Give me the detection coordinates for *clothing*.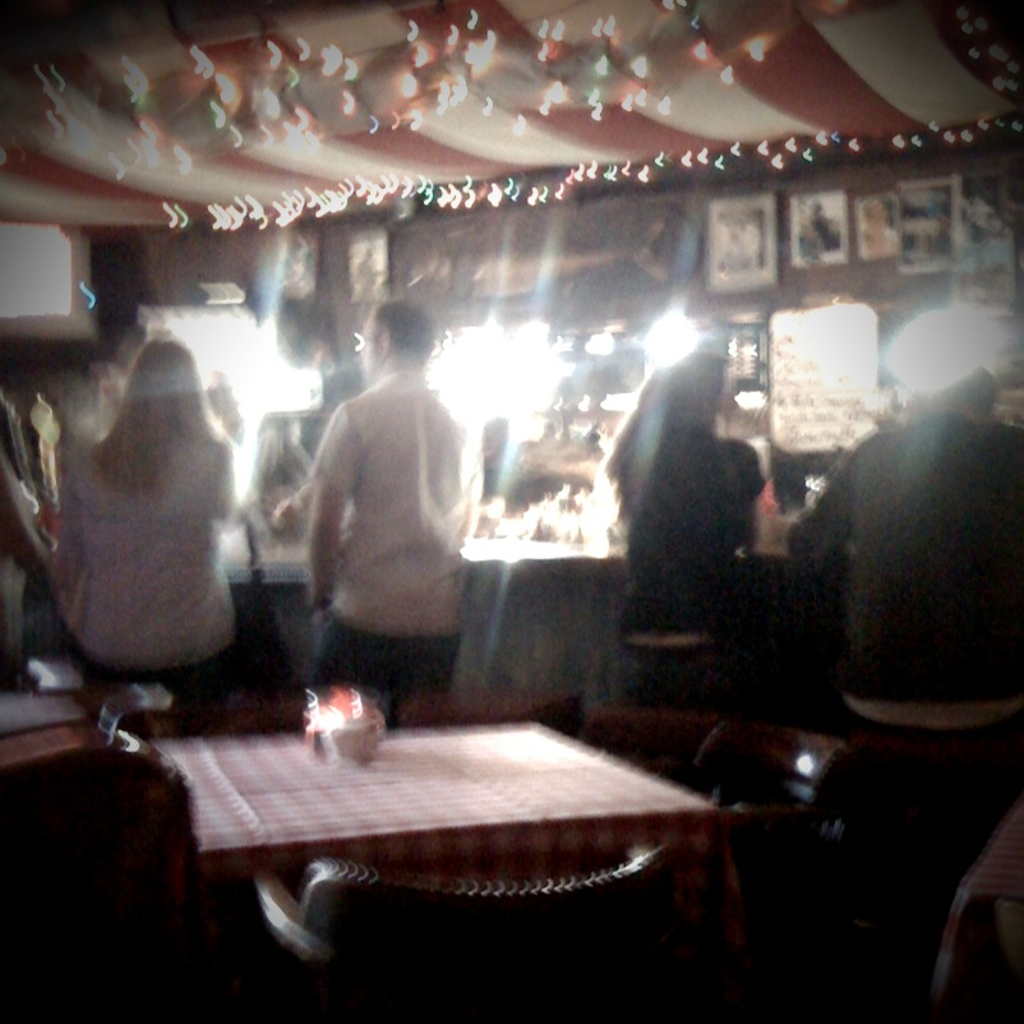
l=617, t=428, r=764, b=709.
